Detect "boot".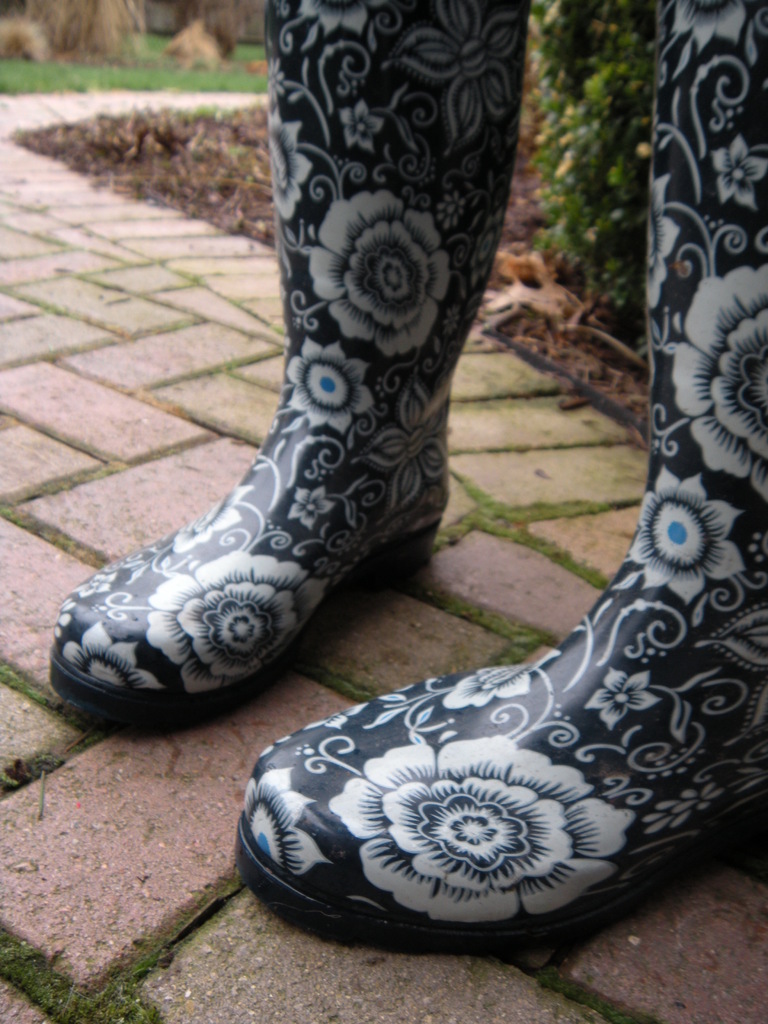
Detected at Rect(231, 1, 767, 966).
